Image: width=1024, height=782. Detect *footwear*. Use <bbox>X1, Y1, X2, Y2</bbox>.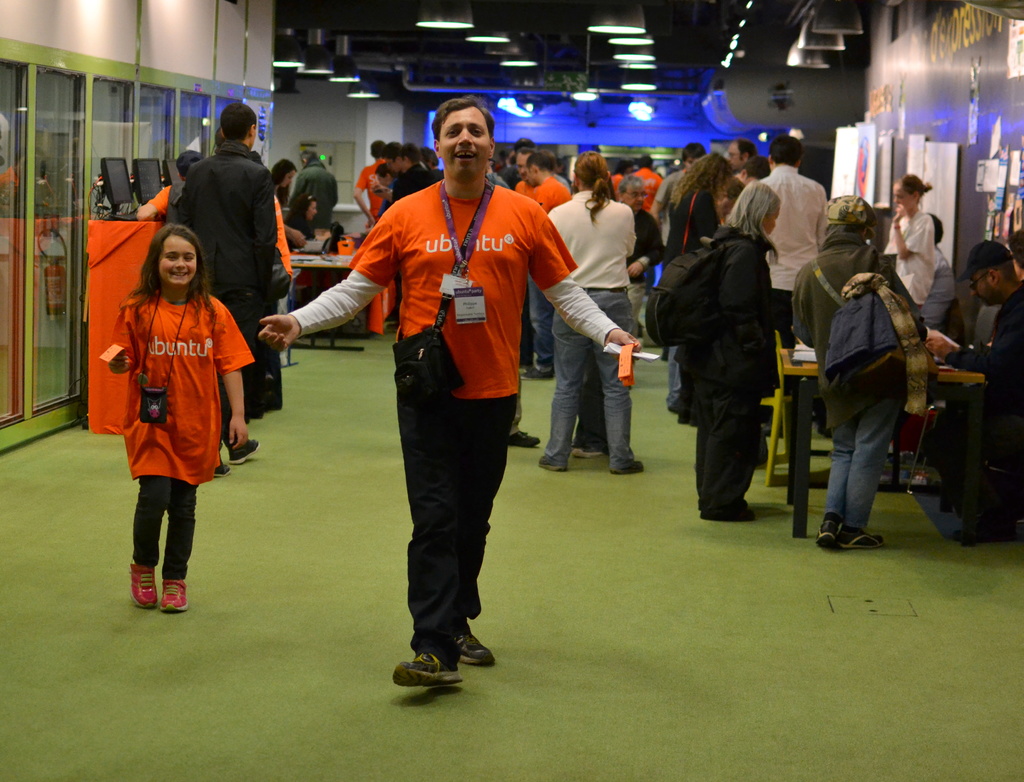
<bbox>813, 515, 843, 544</bbox>.
